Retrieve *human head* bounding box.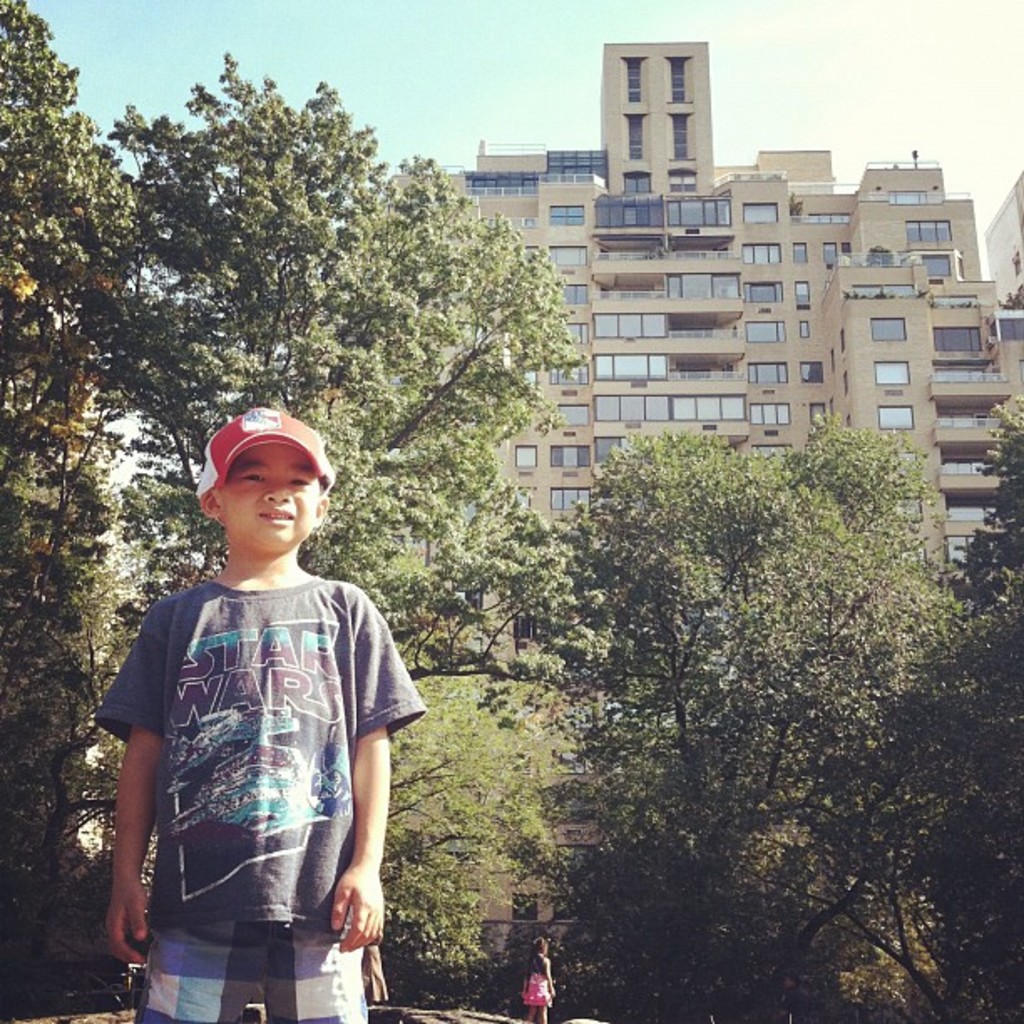
Bounding box: x1=204 y1=408 x2=343 y2=564.
